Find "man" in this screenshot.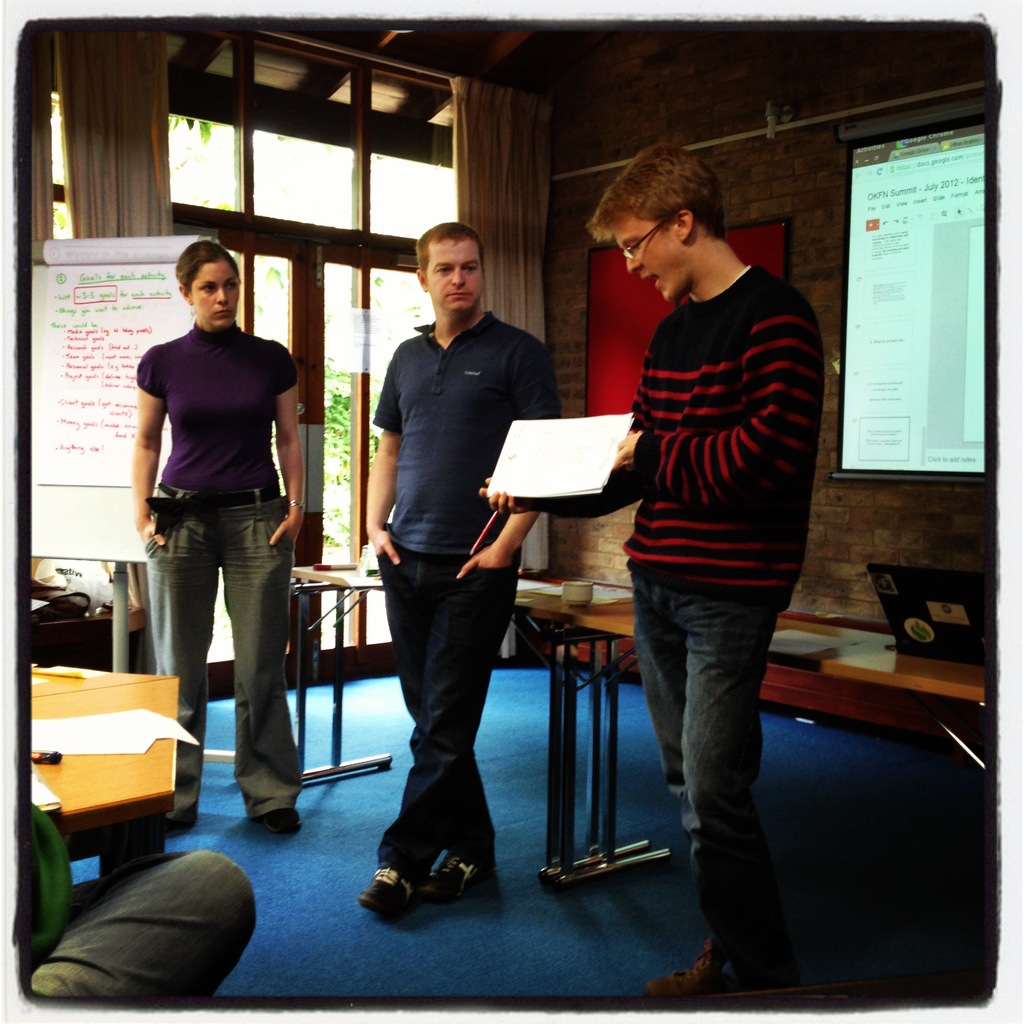
The bounding box for "man" is left=576, top=132, right=839, bottom=938.
